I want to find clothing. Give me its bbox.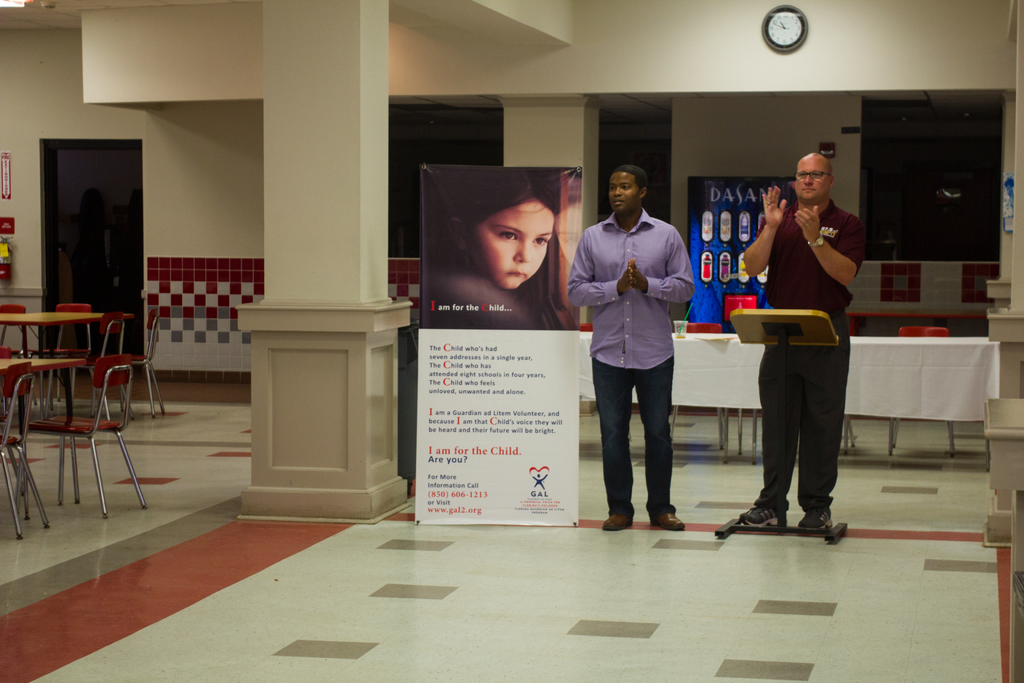
[x1=583, y1=181, x2=703, y2=490].
